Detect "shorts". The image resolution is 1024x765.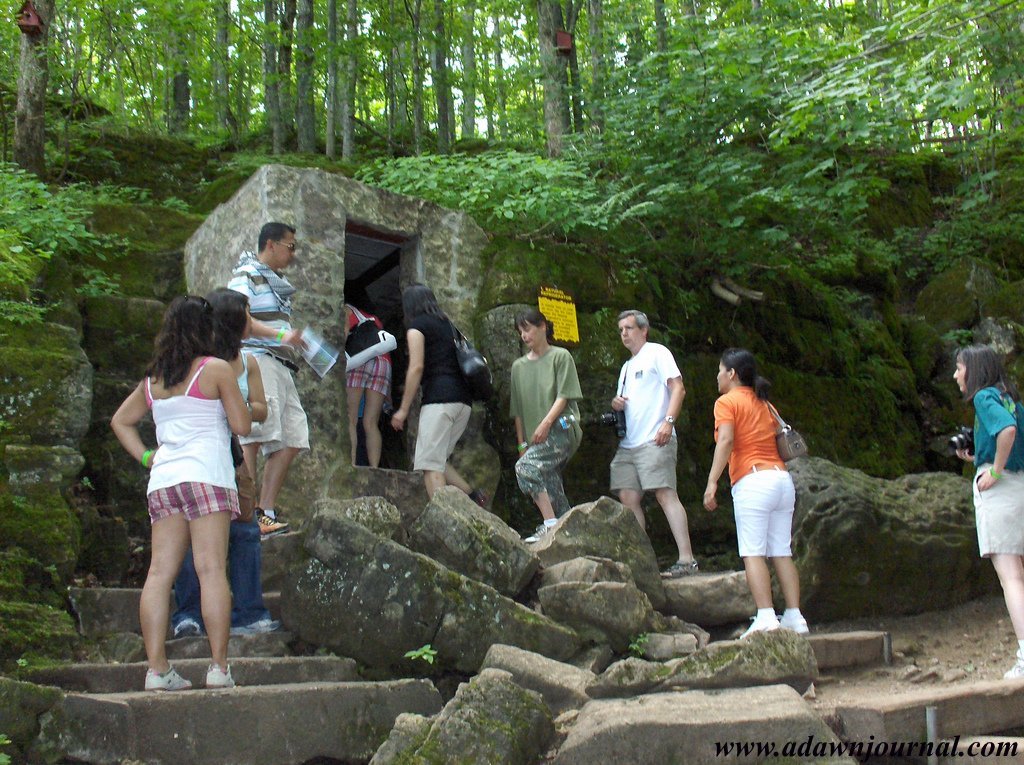
region(239, 353, 310, 452).
